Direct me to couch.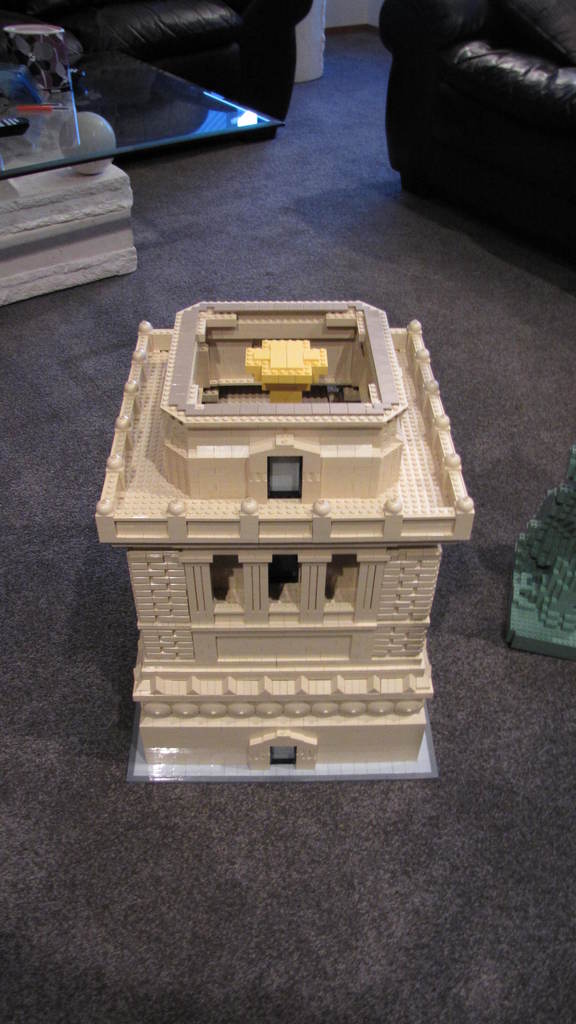
Direction: 374, 0, 575, 257.
